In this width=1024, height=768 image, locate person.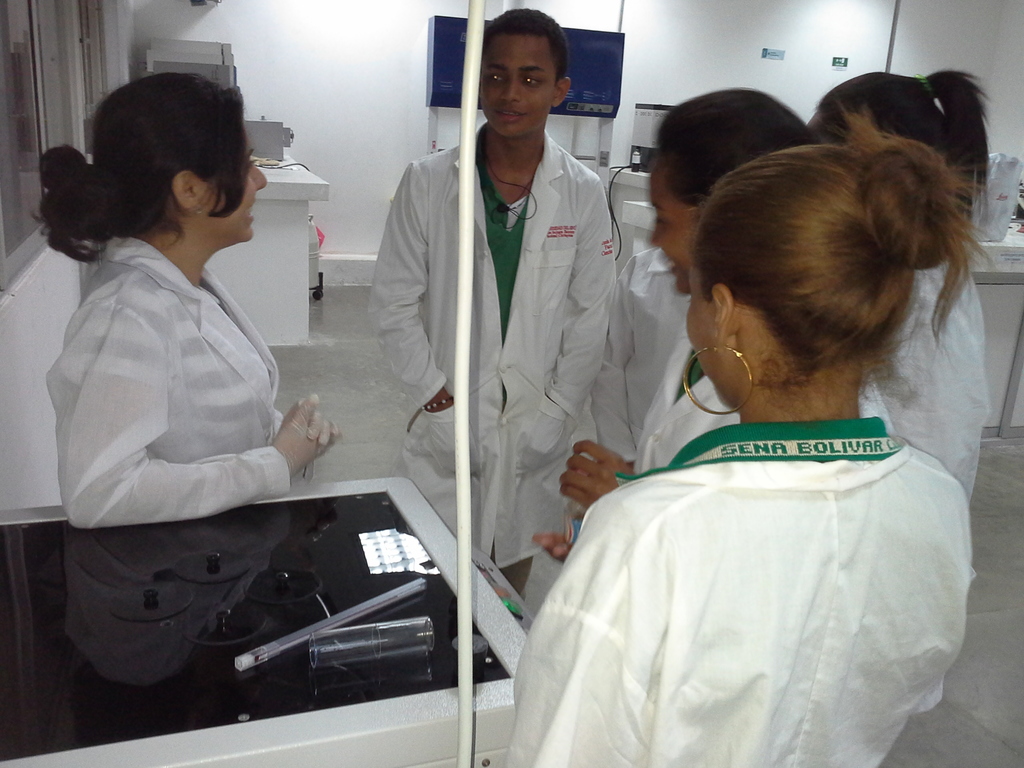
Bounding box: box=[540, 101, 826, 572].
